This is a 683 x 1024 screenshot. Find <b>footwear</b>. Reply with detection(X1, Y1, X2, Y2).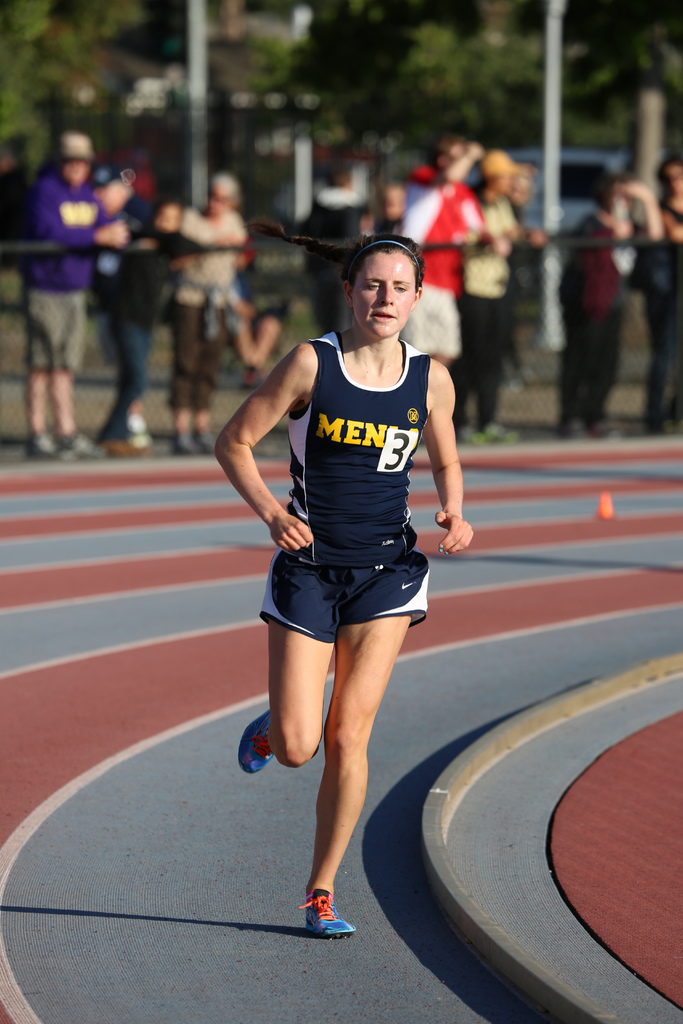
detection(174, 430, 199, 454).
